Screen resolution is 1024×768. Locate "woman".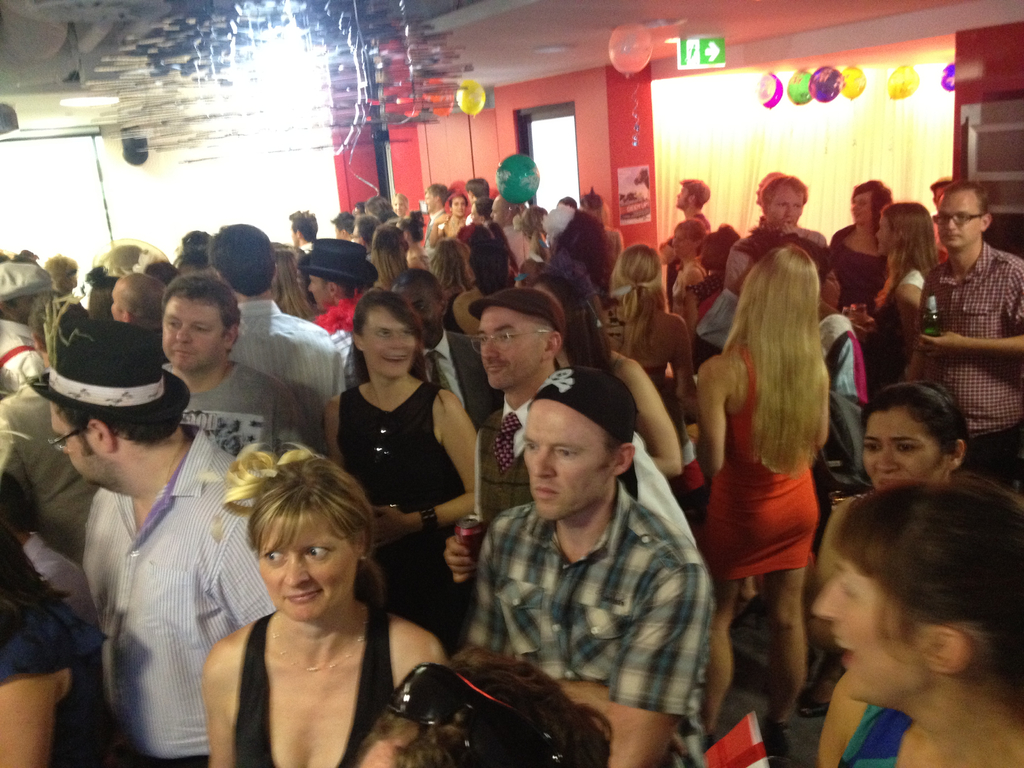
x1=202 y1=444 x2=442 y2=767.
